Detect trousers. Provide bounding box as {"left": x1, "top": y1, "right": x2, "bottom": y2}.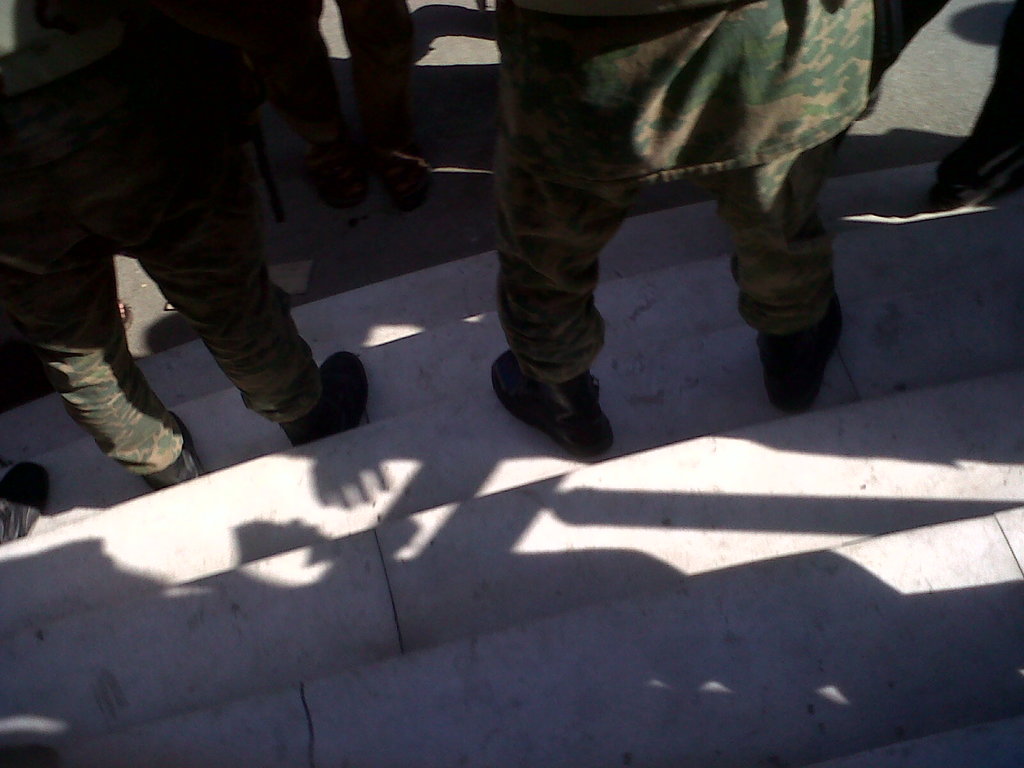
{"left": 0, "top": 170, "right": 335, "bottom": 479}.
